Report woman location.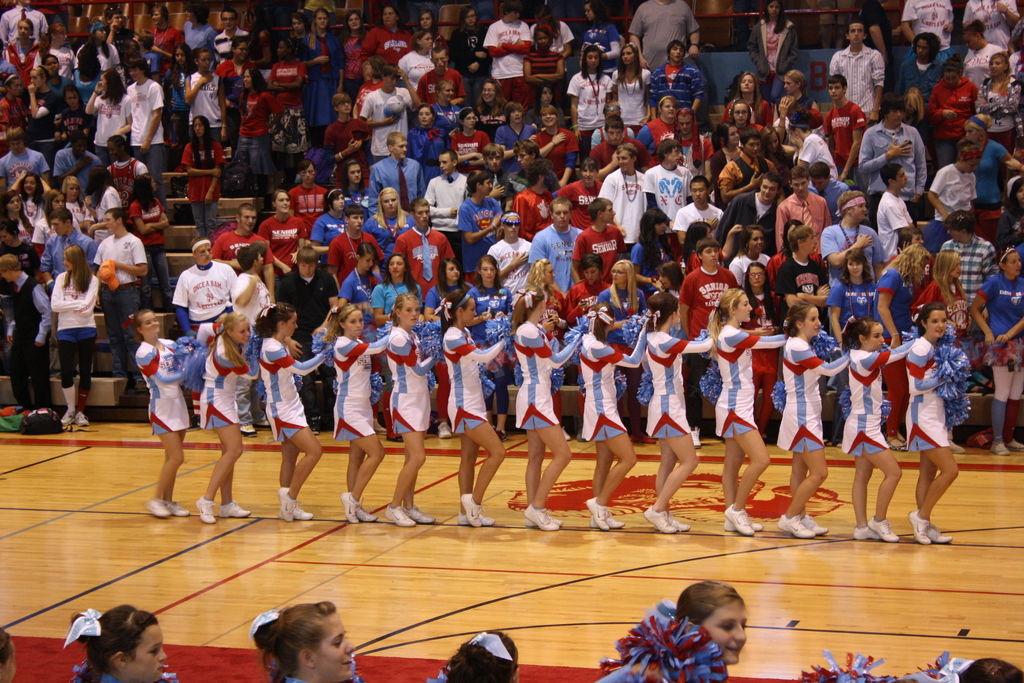
Report: x1=357 y1=3 x2=419 y2=69.
